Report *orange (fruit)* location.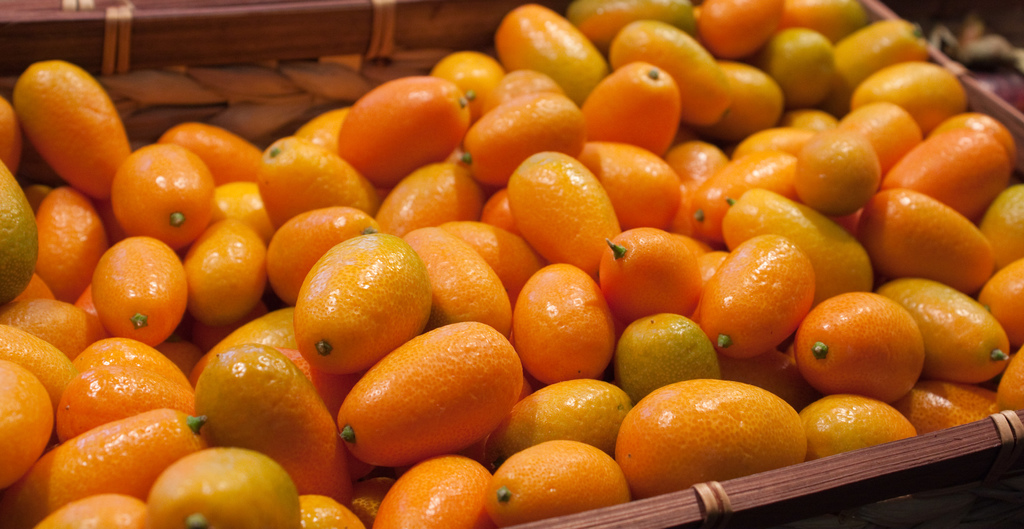
Report: crop(208, 184, 268, 234).
